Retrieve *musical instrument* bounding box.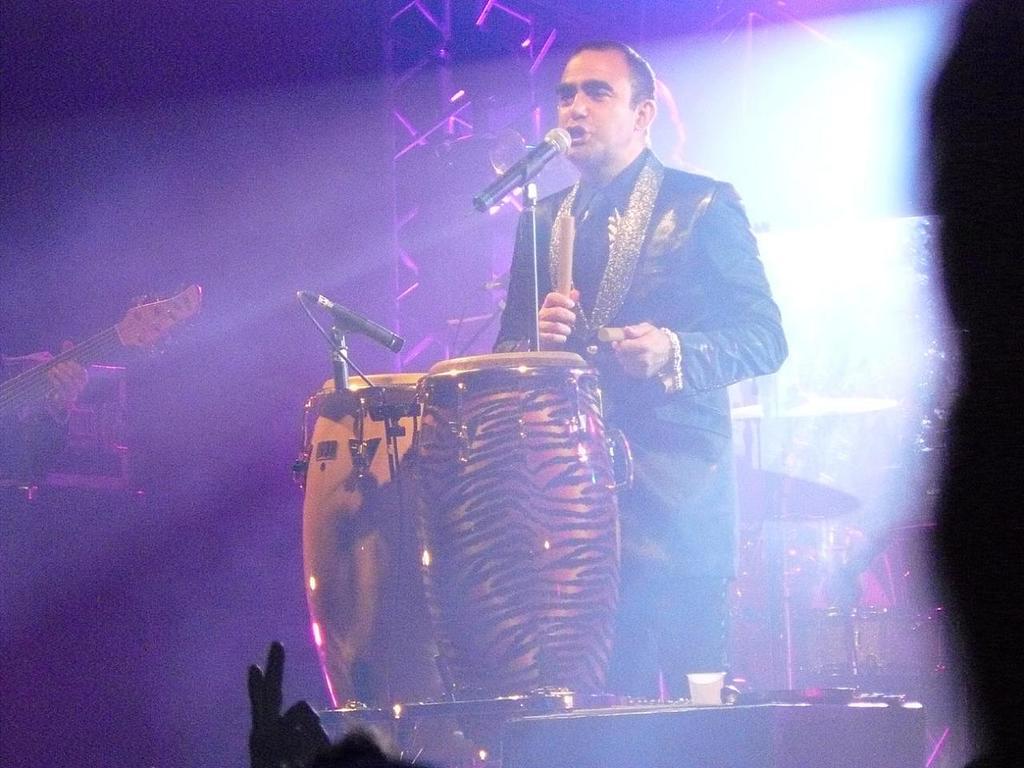
Bounding box: select_region(299, 372, 438, 706).
